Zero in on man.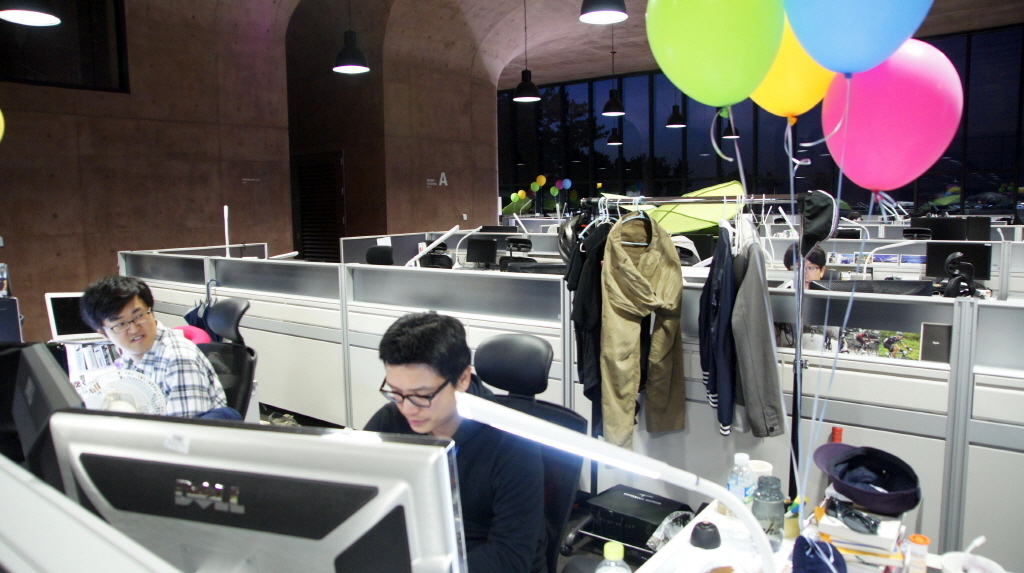
Zeroed in: x1=77, y1=271, x2=227, y2=415.
